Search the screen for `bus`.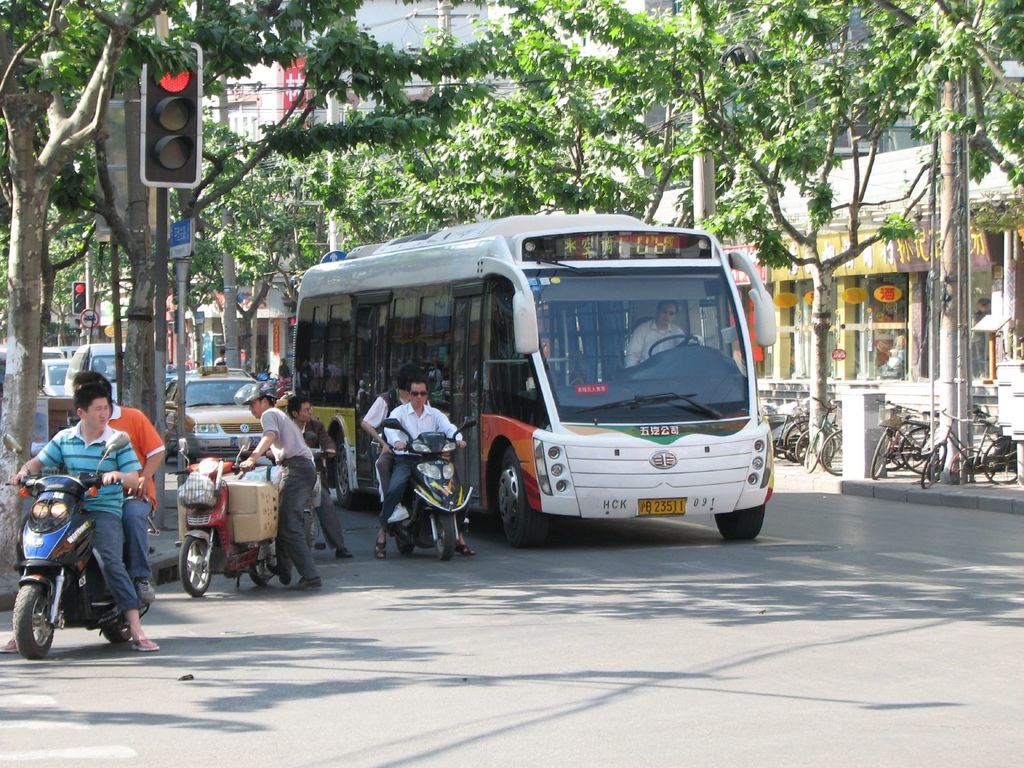
Found at 287/211/776/548.
